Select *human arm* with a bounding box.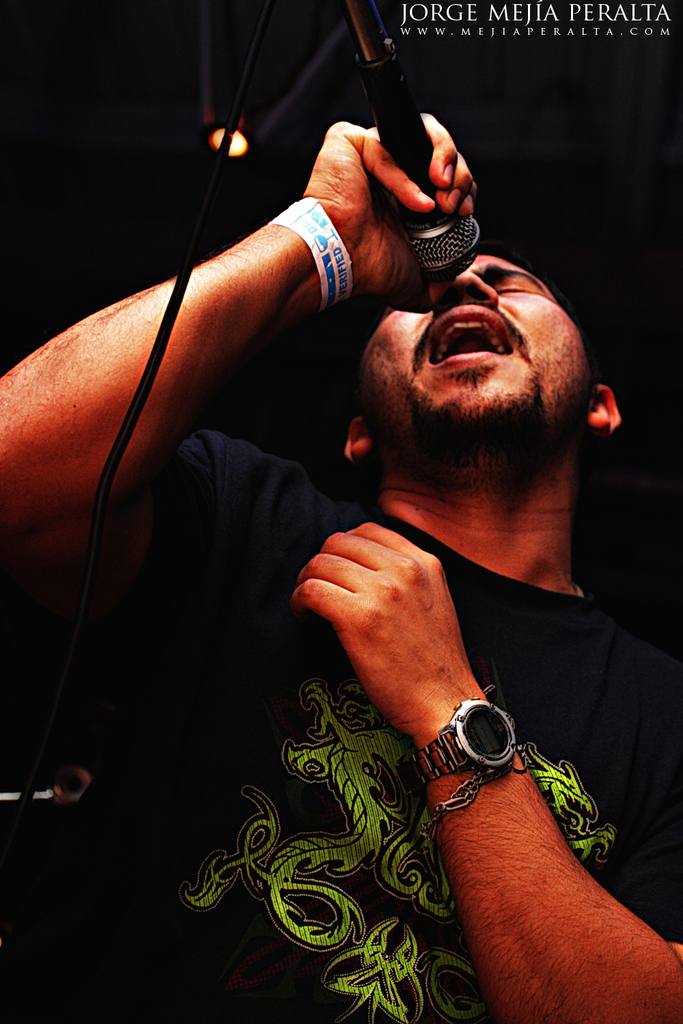
crop(298, 530, 607, 986).
